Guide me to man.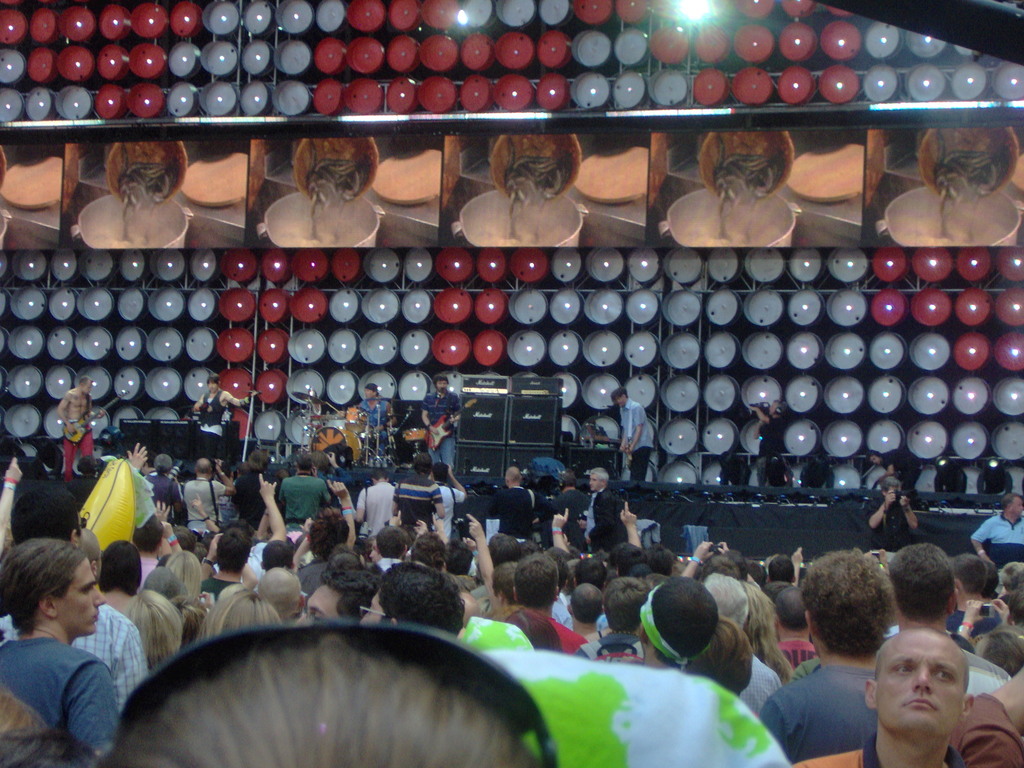
Guidance: 193 371 257 461.
